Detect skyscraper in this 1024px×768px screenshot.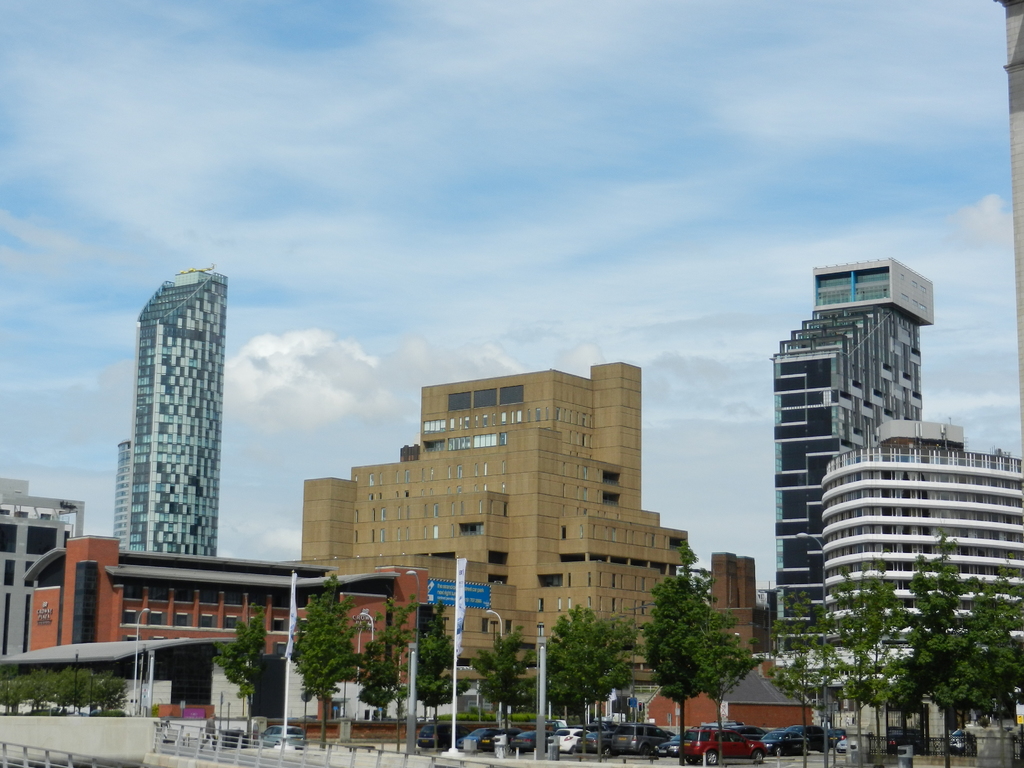
Detection: l=95, t=263, r=244, b=595.
